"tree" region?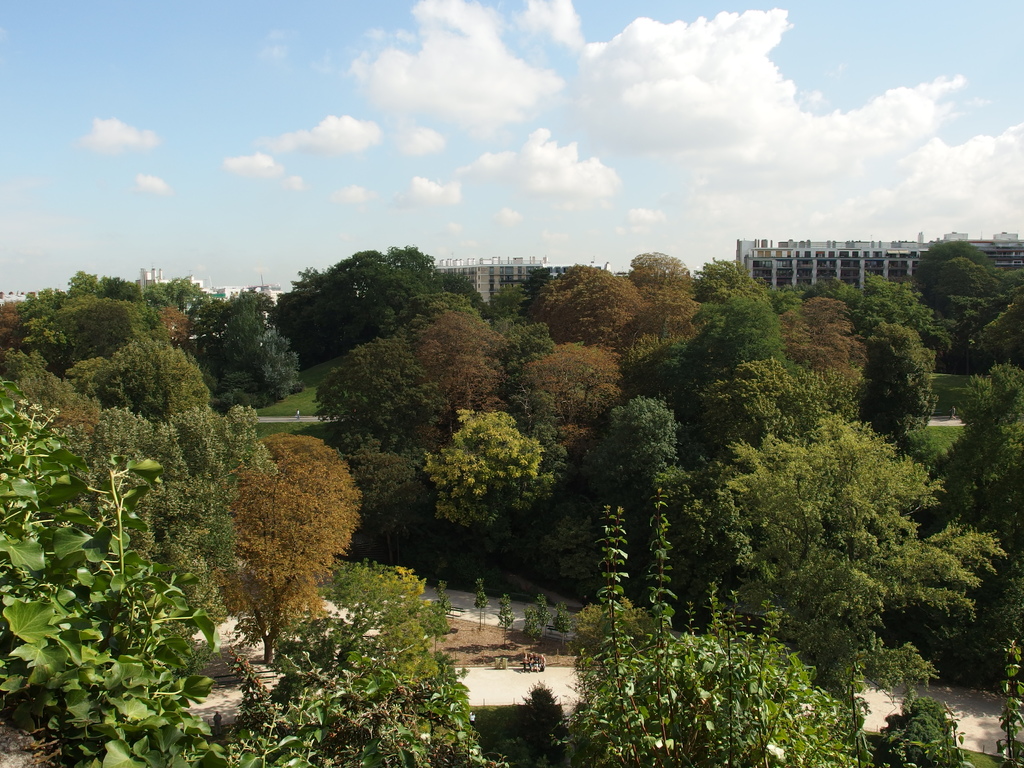
[775,295,869,381]
